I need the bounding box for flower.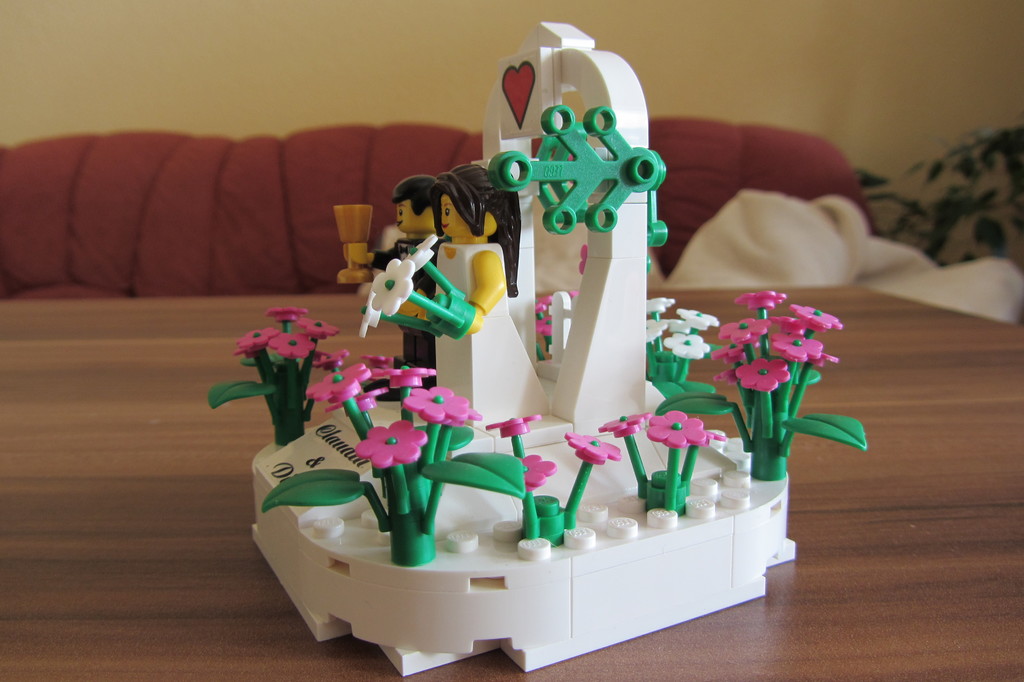
Here it is: x1=539 y1=313 x2=563 y2=337.
